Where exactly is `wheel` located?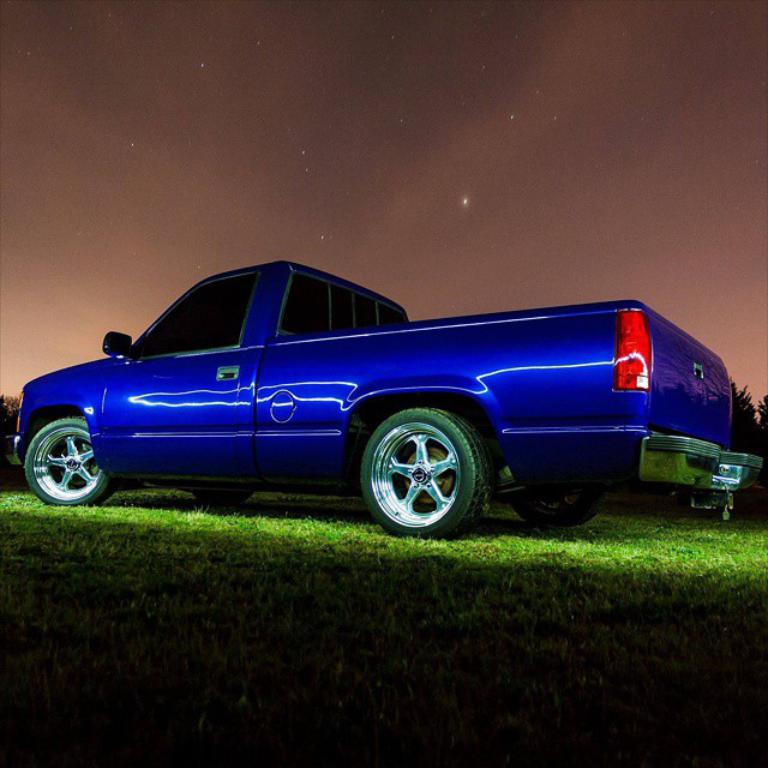
Its bounding box is [22,415,116,509].
